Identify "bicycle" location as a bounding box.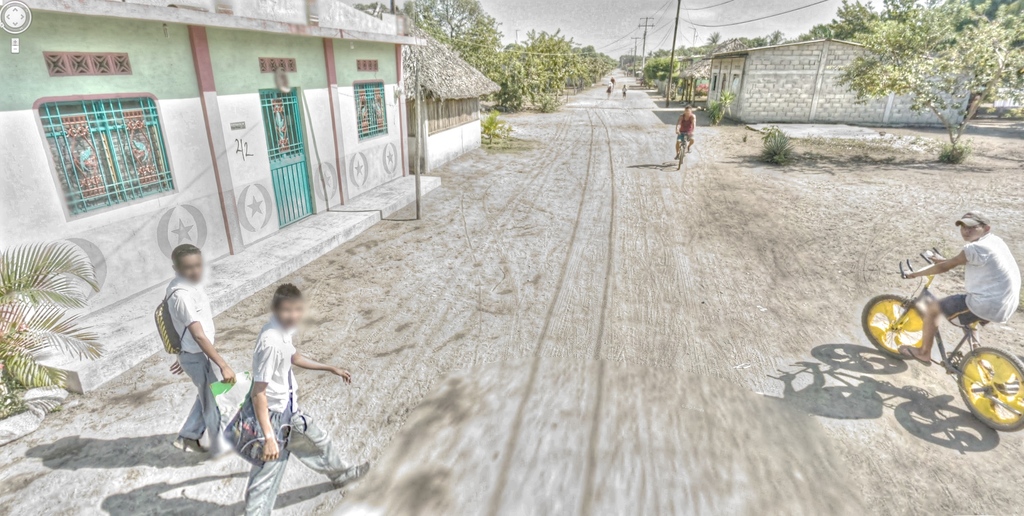
l=863, t=251, r=1023, b=432.
